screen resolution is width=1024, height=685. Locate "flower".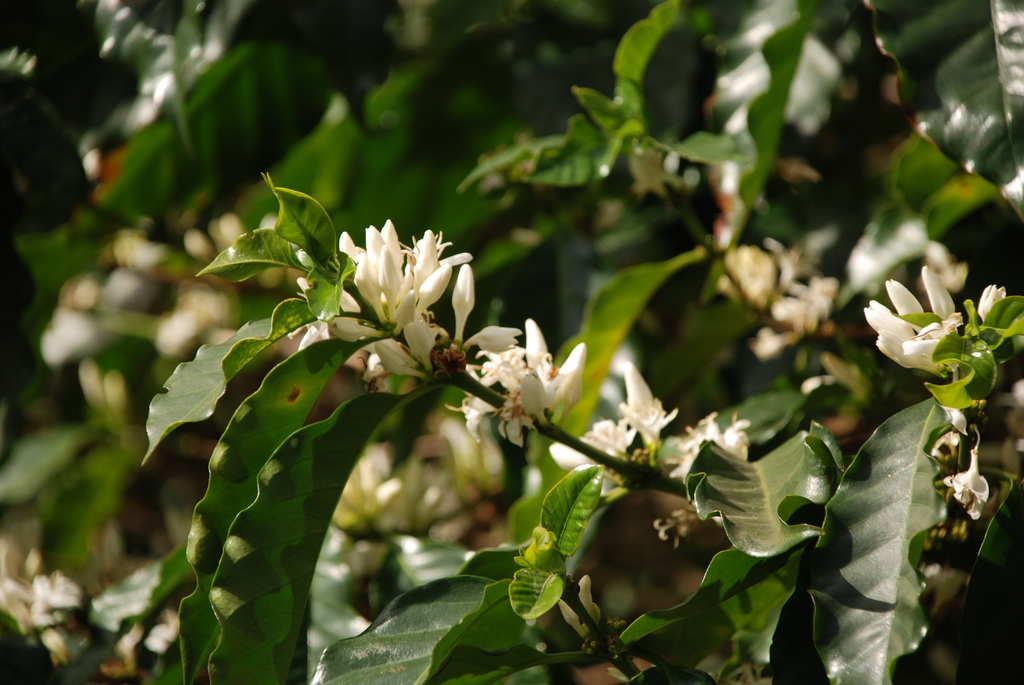
x1=673, y1=416, x2=742, y2=483.
